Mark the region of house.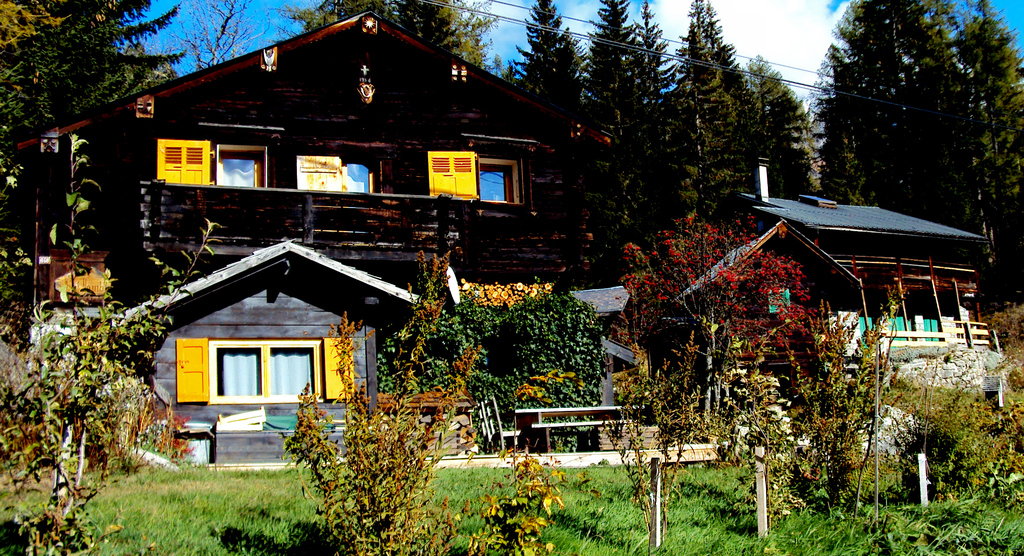
Region: box(676, 156, 1004, 405).
